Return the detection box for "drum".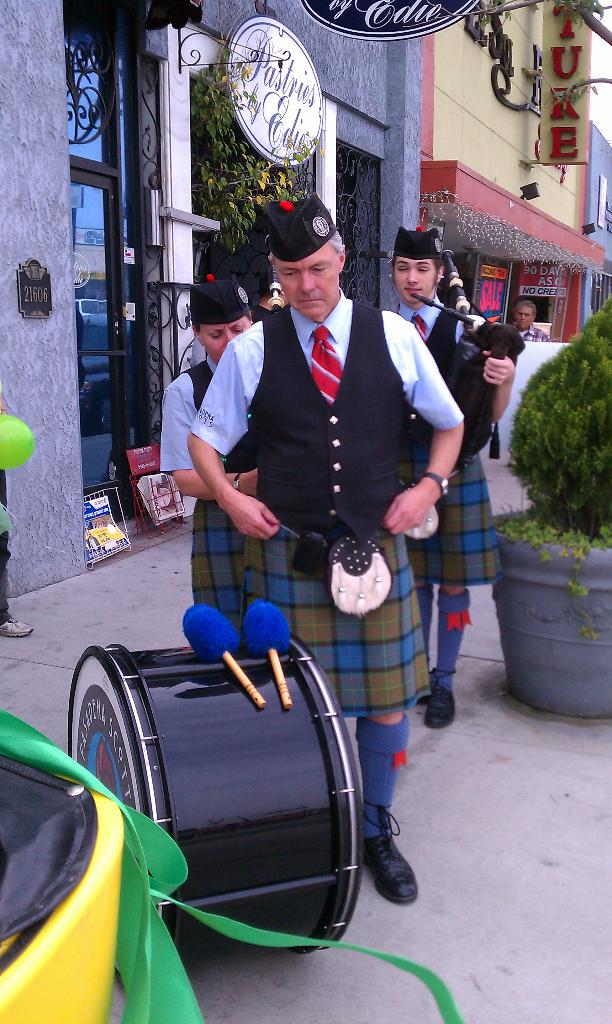
{"x1": 35, "y1": 596, "x2": 407, "y2": 958}.
